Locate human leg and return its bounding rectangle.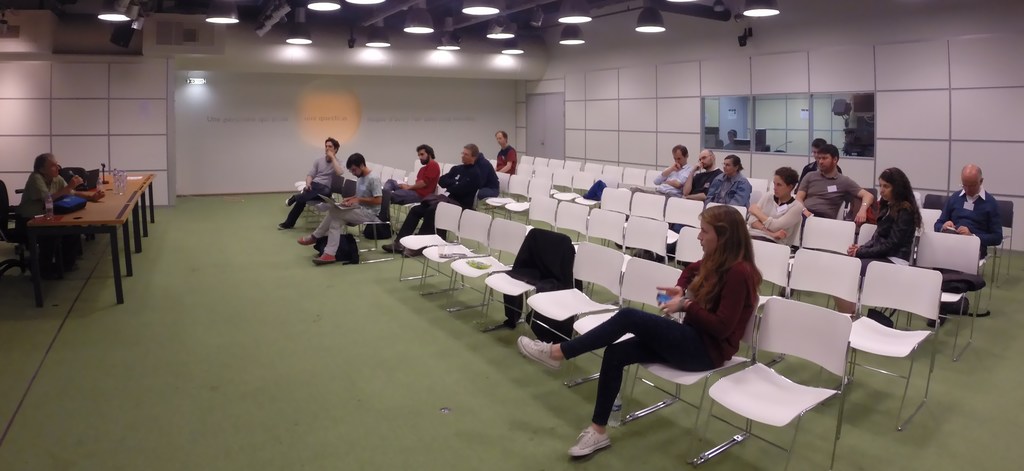
<region>284, 190, 330, 206</region>.
